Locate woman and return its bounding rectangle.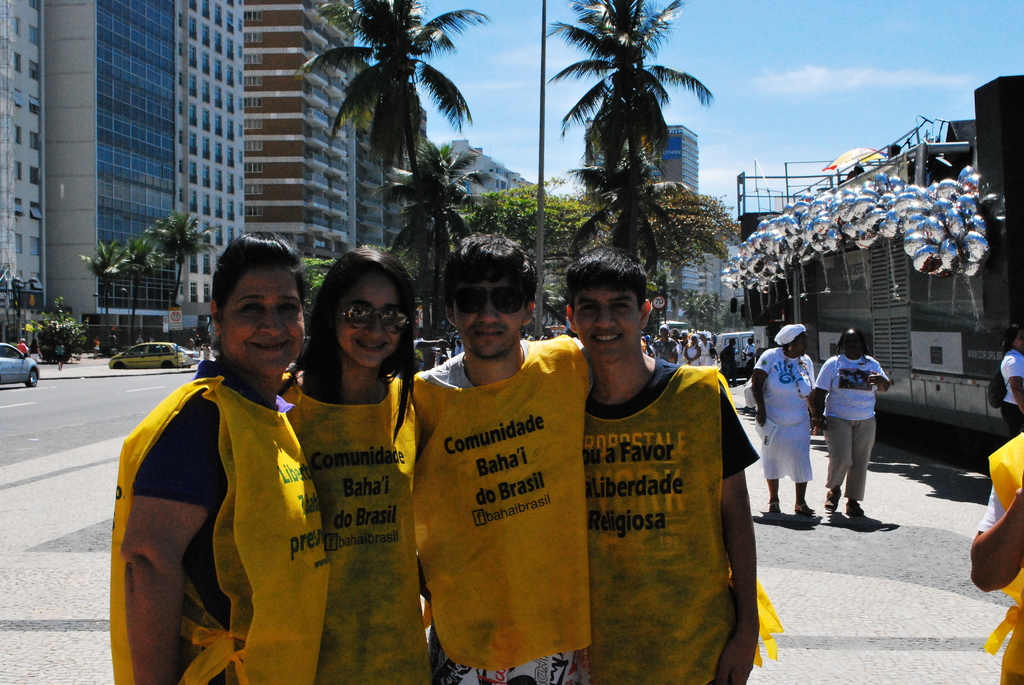
pyautogui.locateOnScreen(804, 327, 894, 523).
